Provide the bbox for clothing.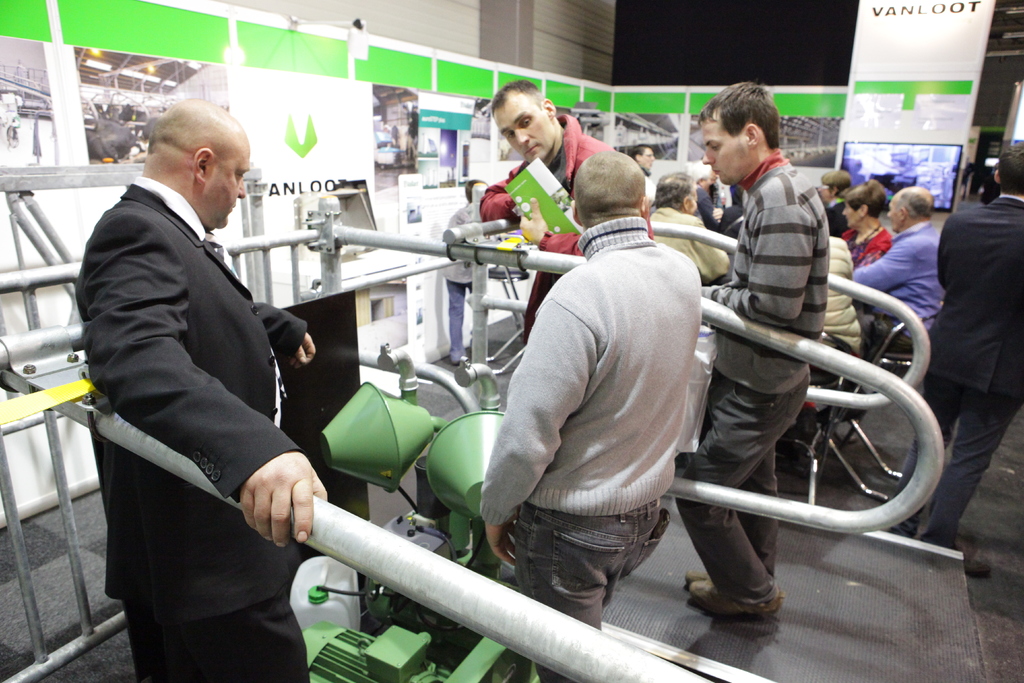
box=[636, 162, 659, 202].
